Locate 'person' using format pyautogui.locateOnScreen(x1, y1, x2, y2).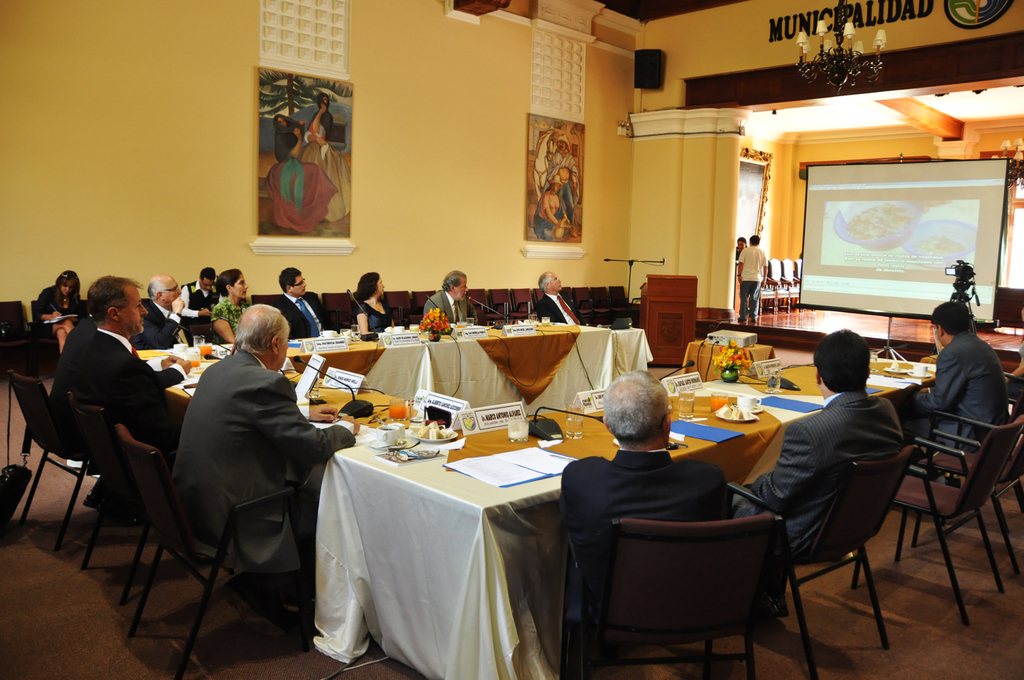
pyautogui.locateOnScreen(33, 274, 87, 350).
